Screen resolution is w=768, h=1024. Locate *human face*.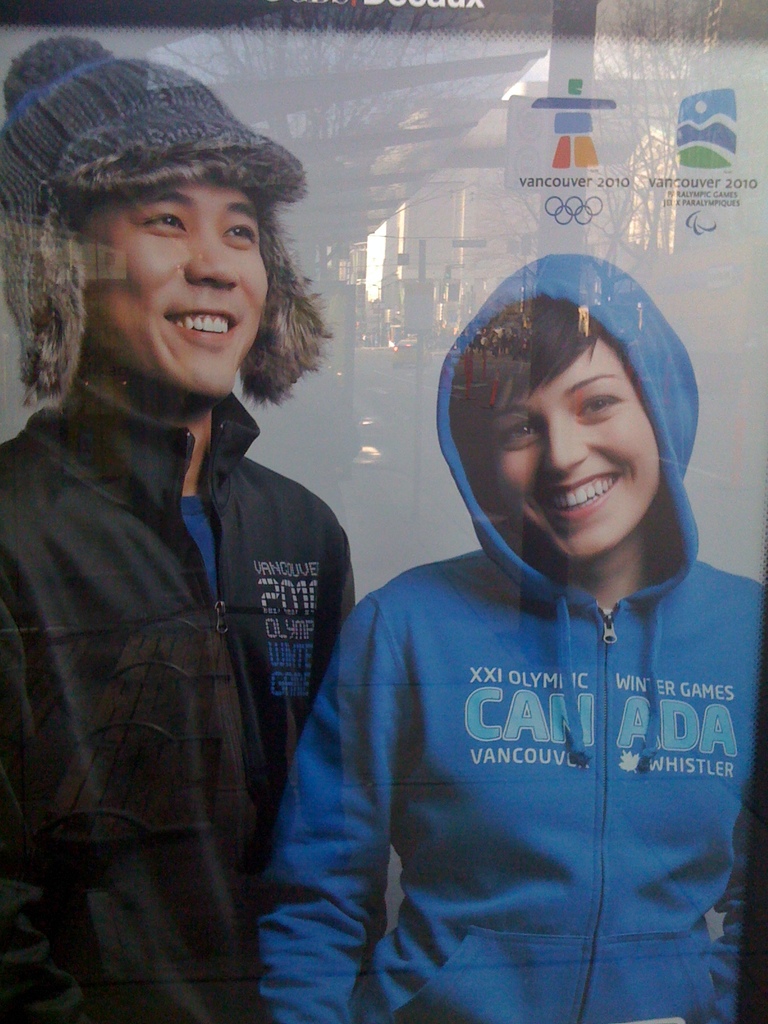
bbox=[484, 340, 660, 554].
